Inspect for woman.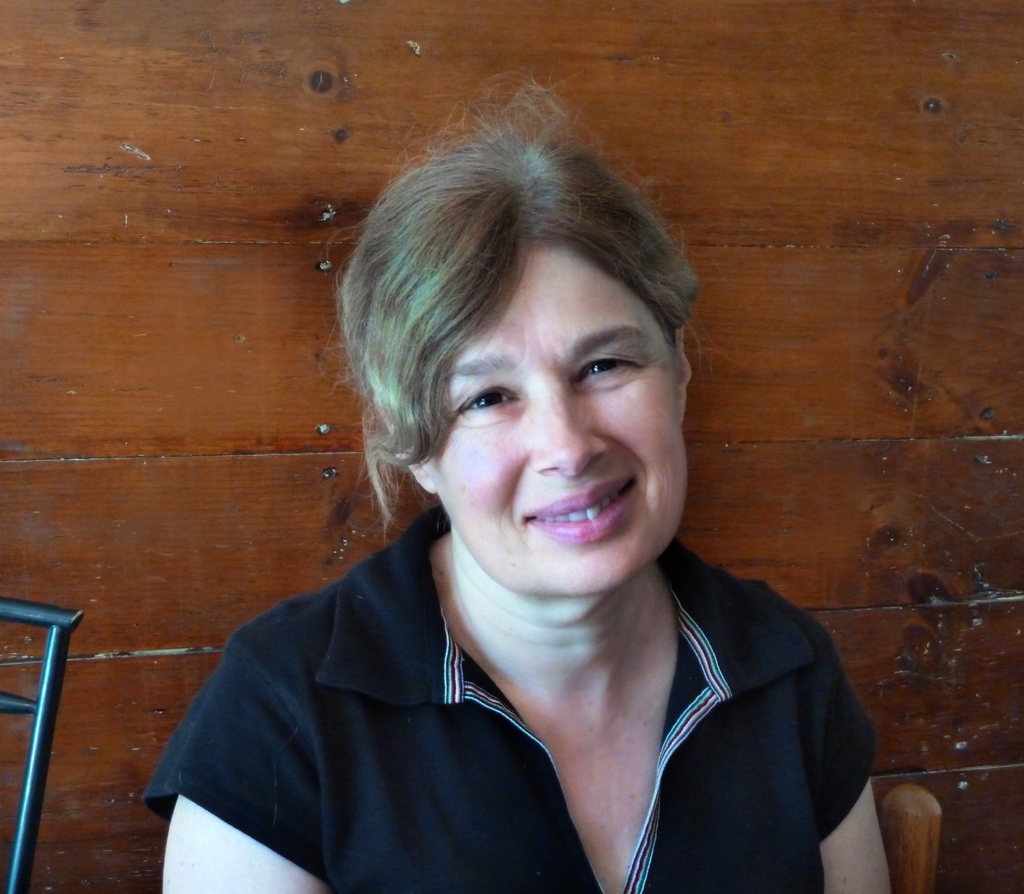
Inspection: (x1=154, y1=100, x2=895, y2=893).
